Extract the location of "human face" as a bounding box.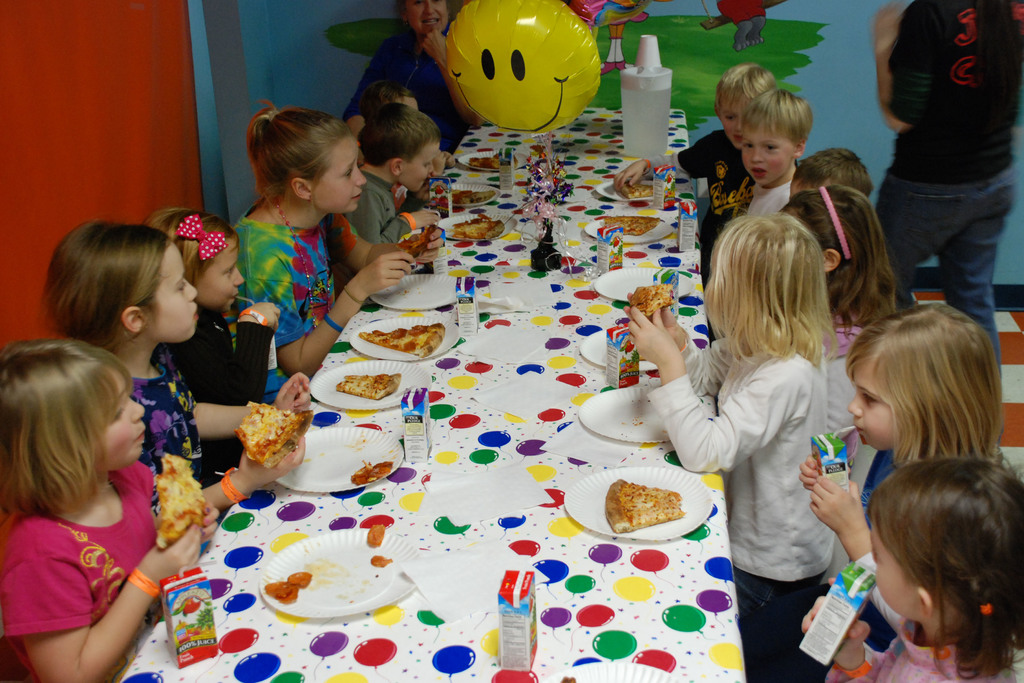
select_region(396, 137, 439, 193).
